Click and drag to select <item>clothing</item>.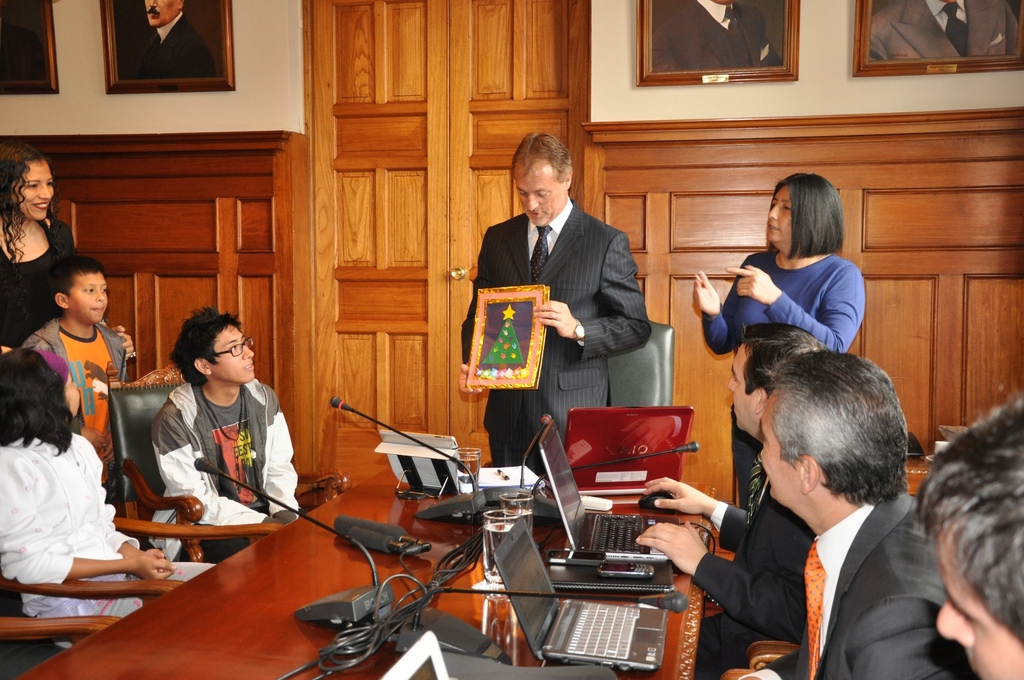
Selection: x1=120, y1=10, x2=220, y2=82.
